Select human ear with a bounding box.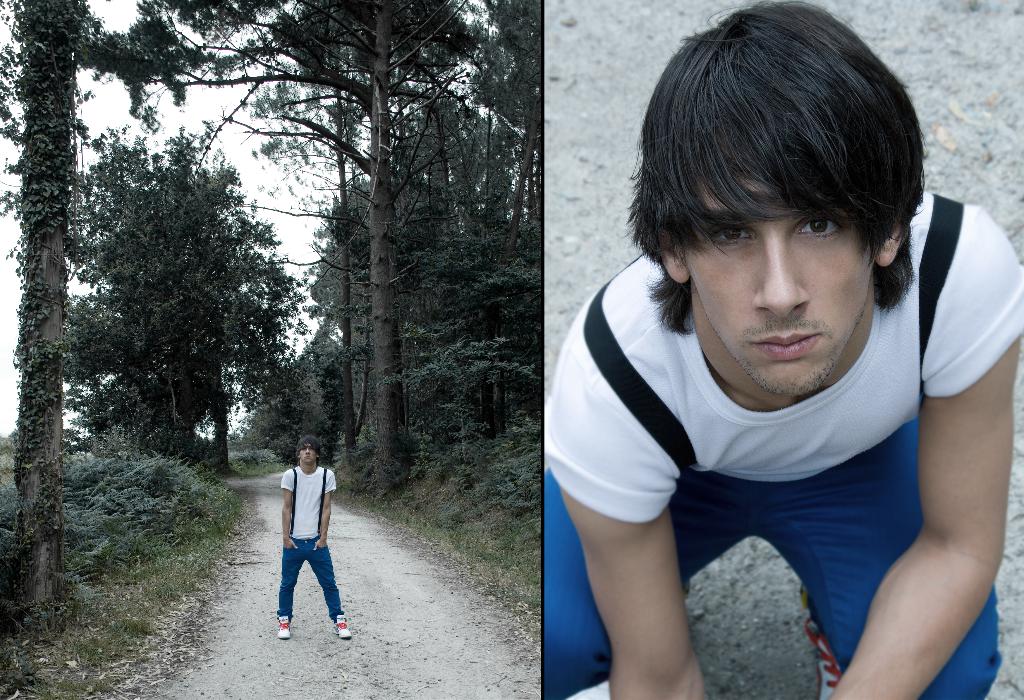
detection(656, 221, 691, 281).
